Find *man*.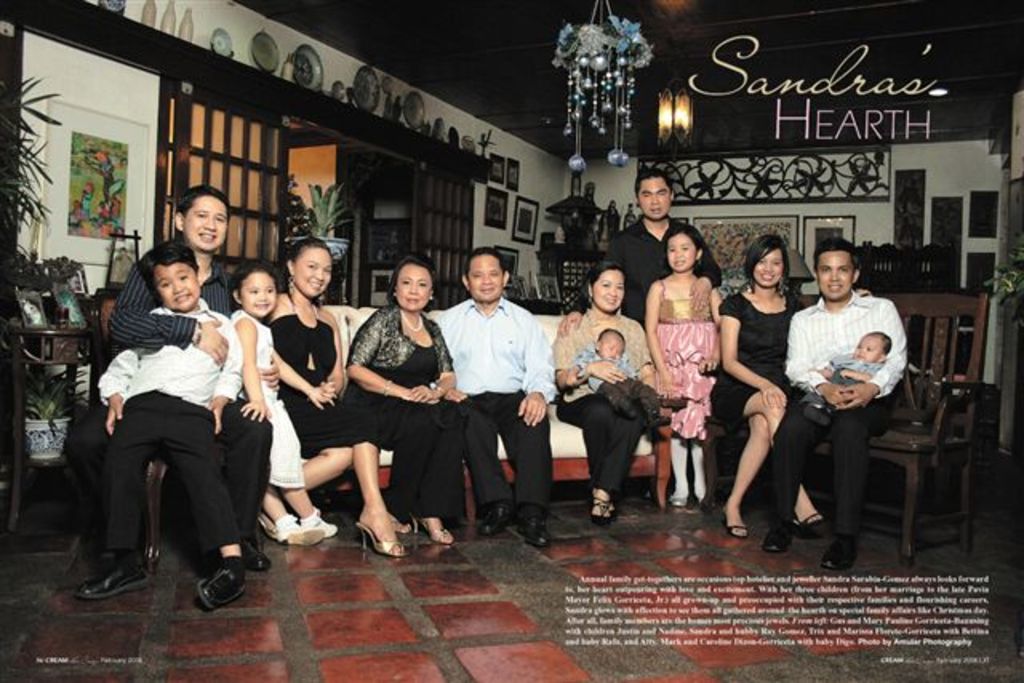
{"x1": 554, "y1": 168, "x2": 722, "y2": 341}.
